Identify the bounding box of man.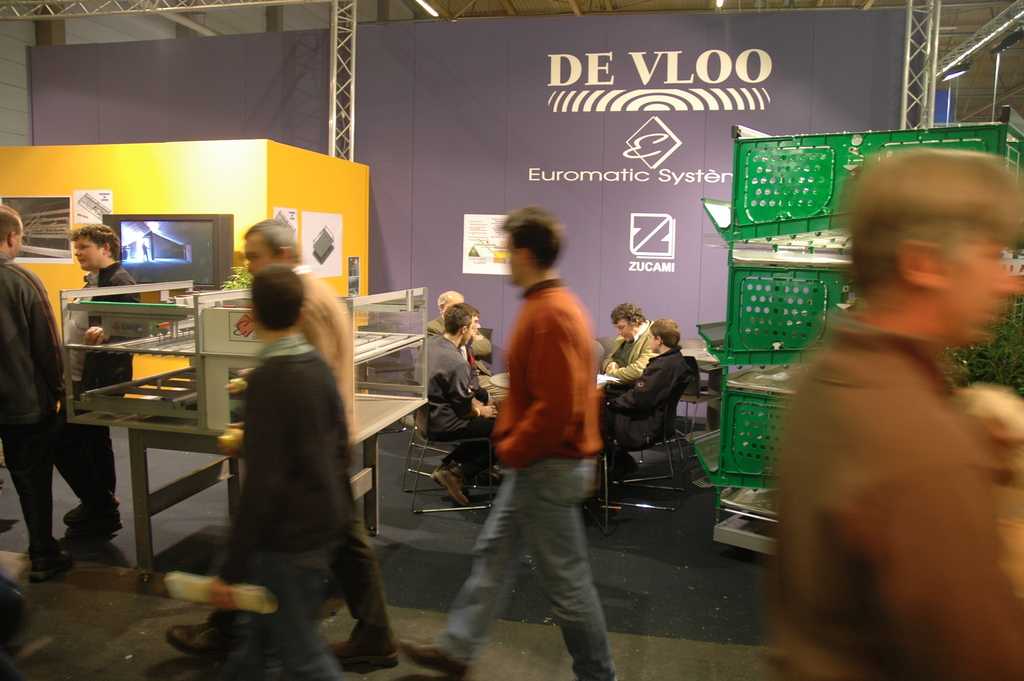
<bbox>207, 263, 348, 680</bbox>.
